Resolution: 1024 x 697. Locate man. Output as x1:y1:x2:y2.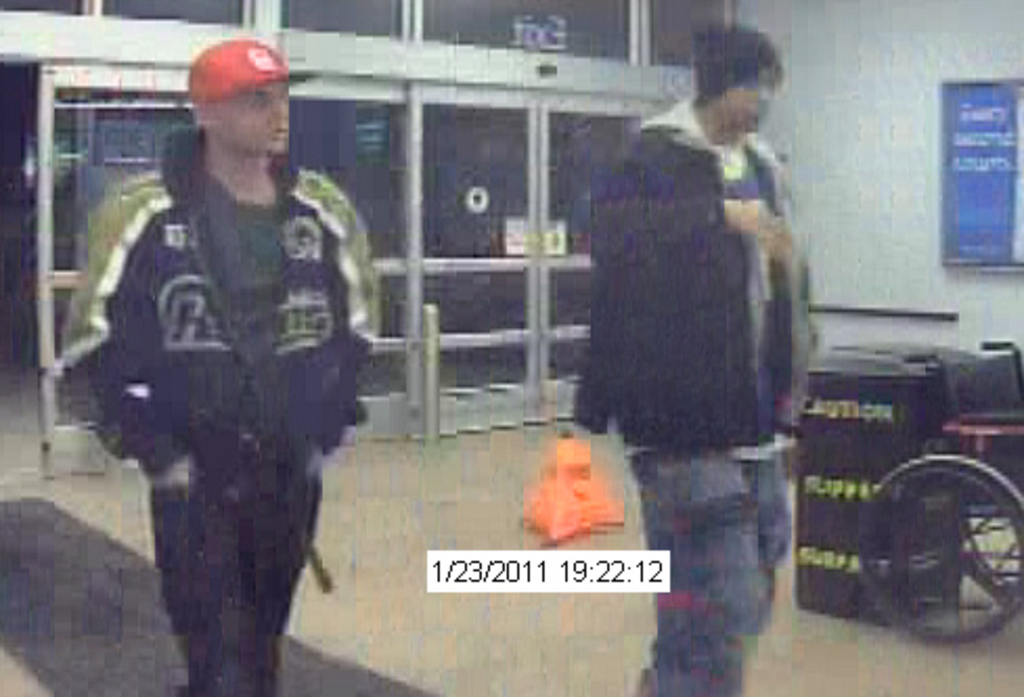
54:2:387:696.
